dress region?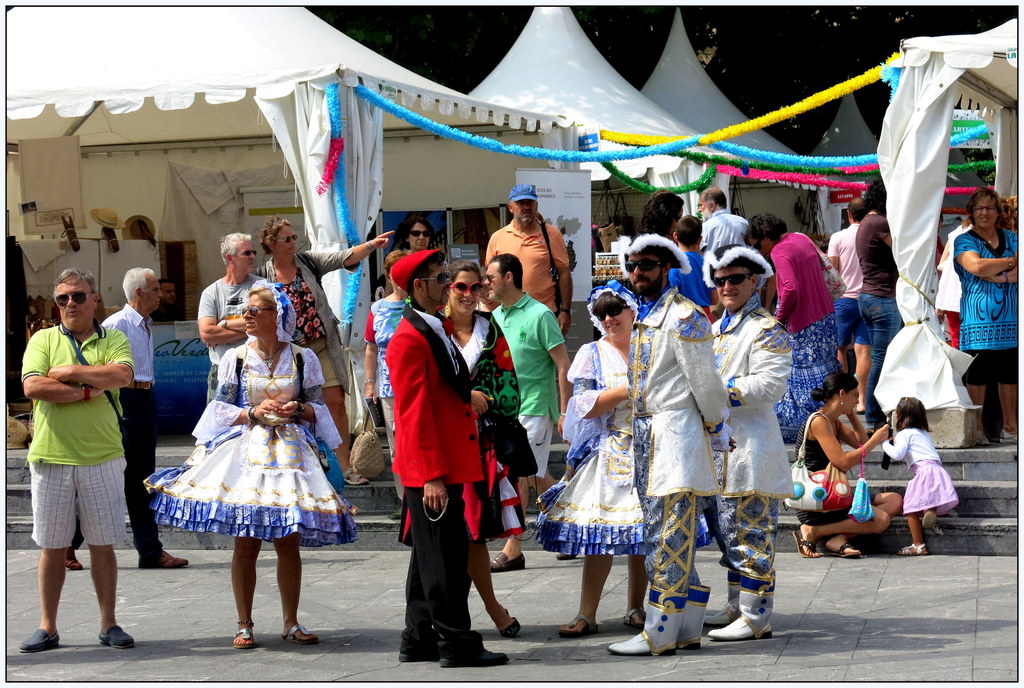
pyautogui.locateOnScreen(140, 341, 360, 548)
